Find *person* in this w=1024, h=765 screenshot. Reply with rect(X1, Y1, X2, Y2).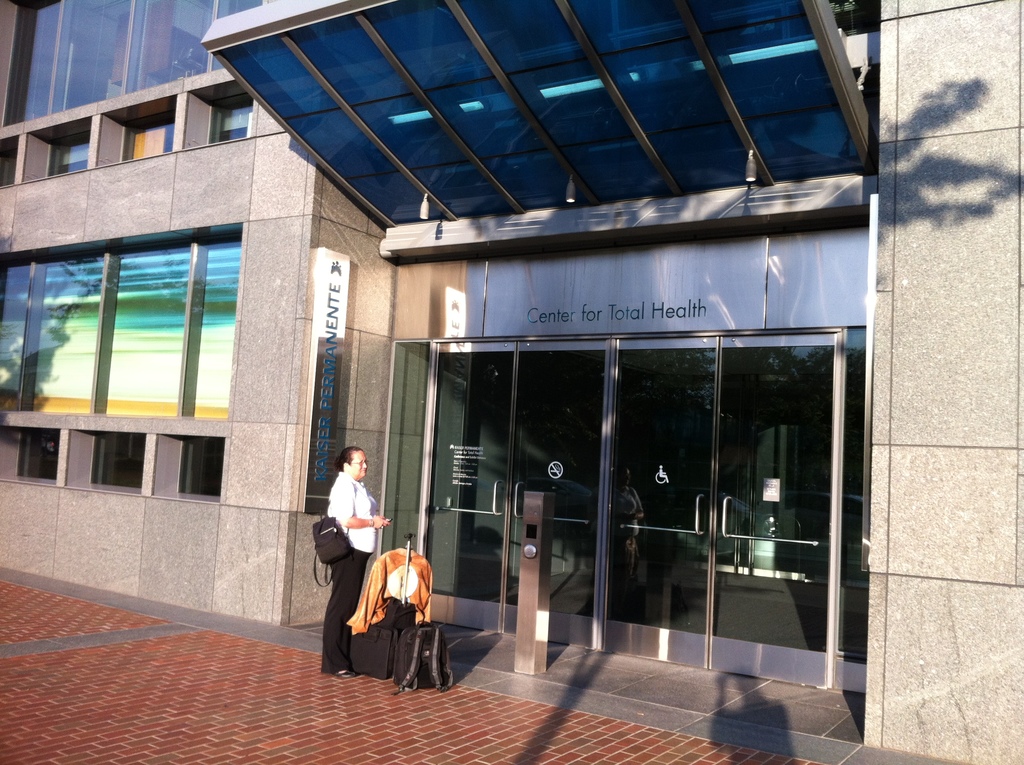
rect(309, 425, 392, 659).
